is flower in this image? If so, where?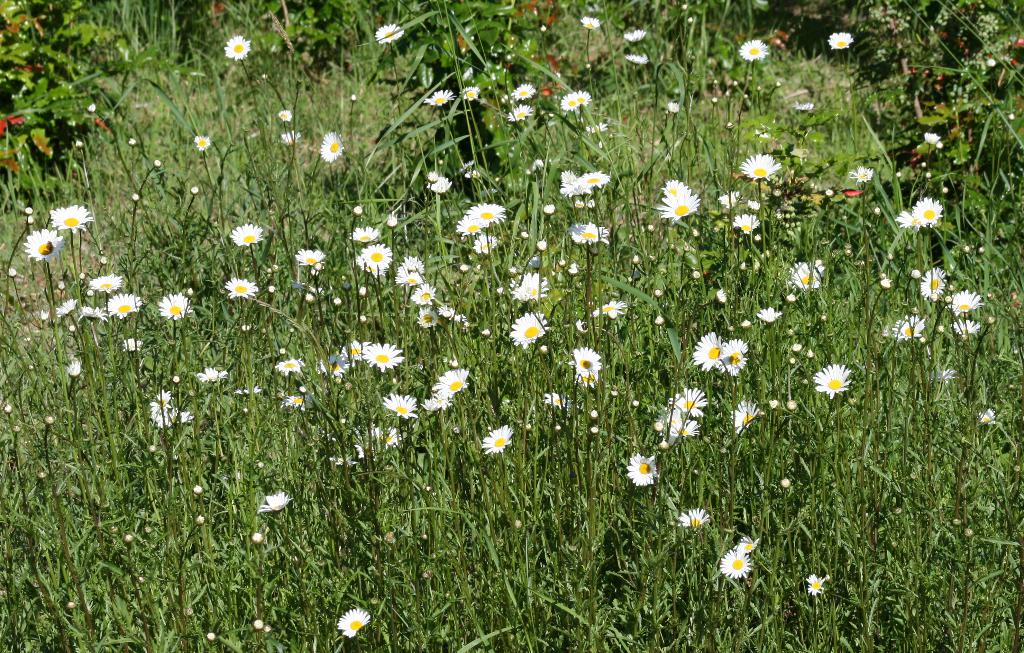
Yes, at left=719, top=191, right=742, bottom=208.
